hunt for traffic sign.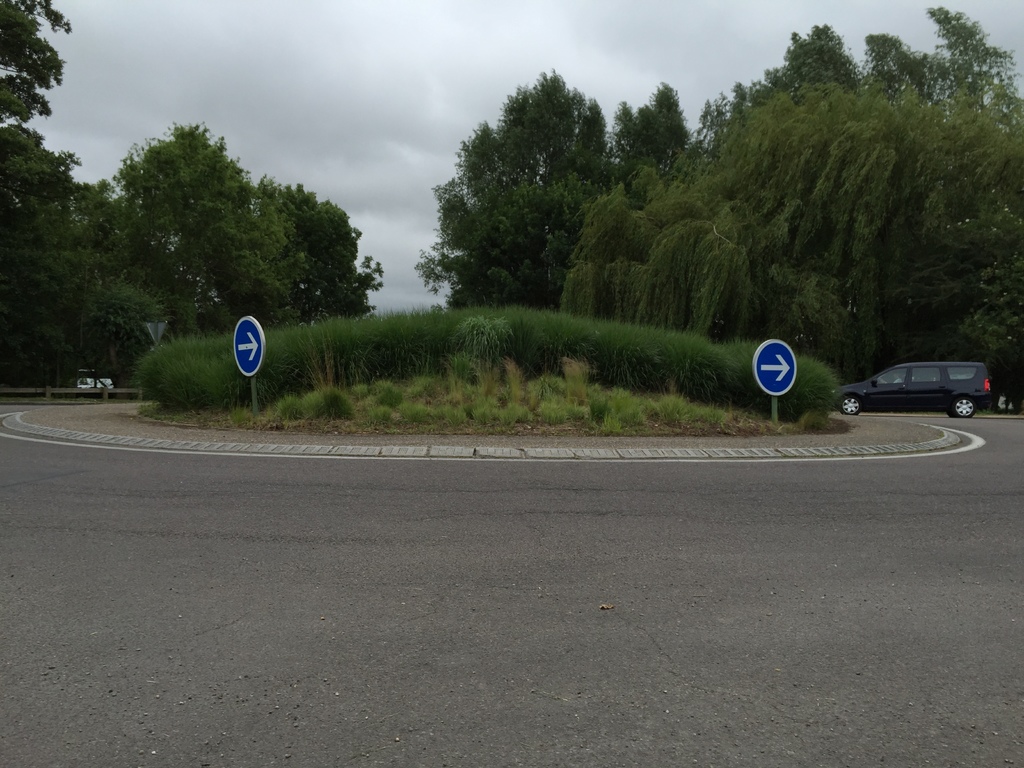
Hunted down at bbox=(750, 339, 801, 399).
